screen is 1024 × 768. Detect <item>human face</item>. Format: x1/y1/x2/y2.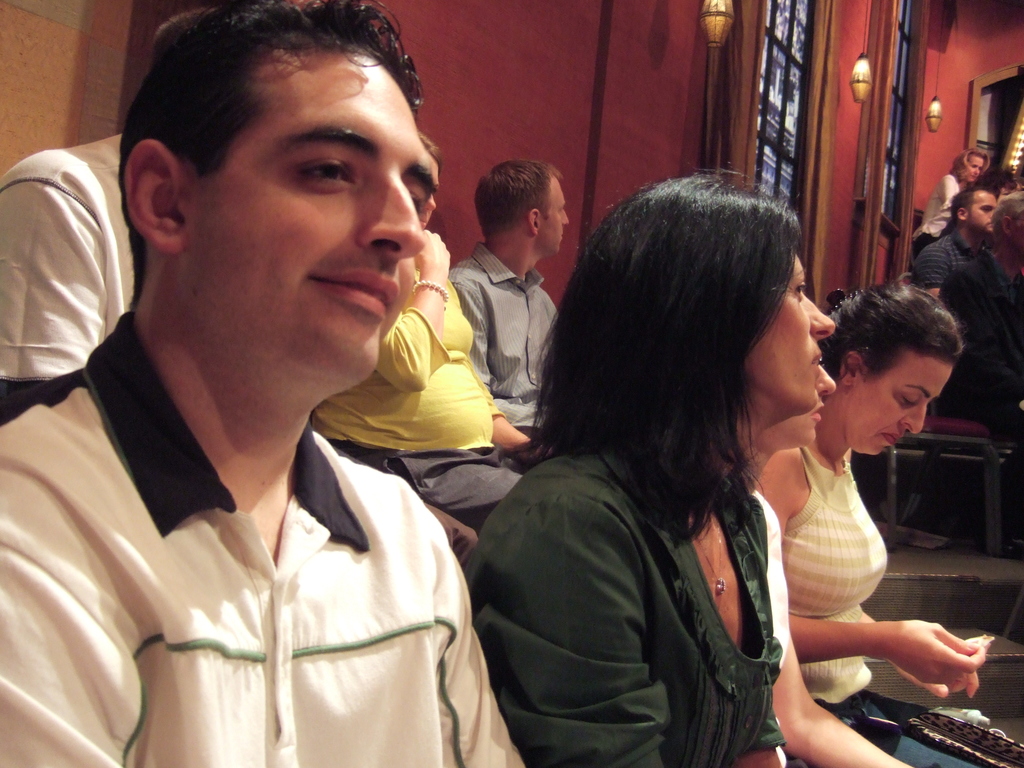
845/348/953/462.
